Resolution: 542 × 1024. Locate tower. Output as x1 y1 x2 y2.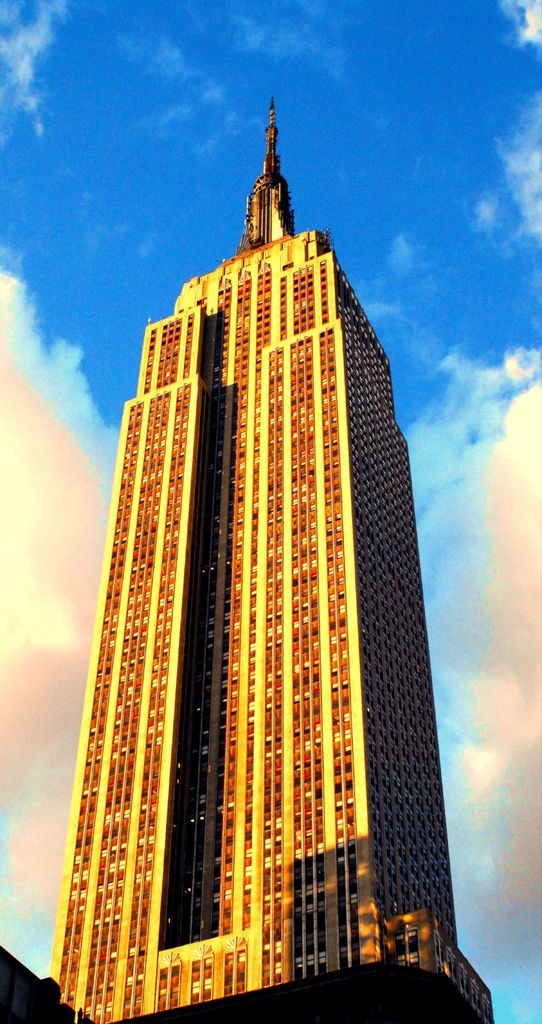
48 94 497 1023.
